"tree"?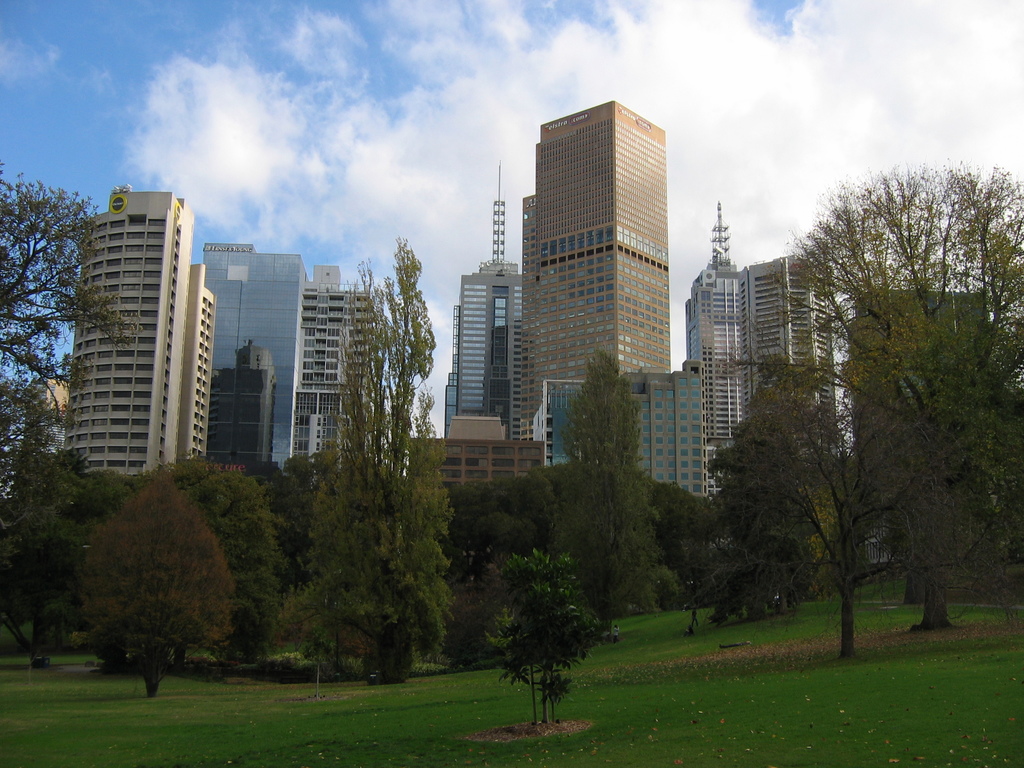
559,344,646,616
